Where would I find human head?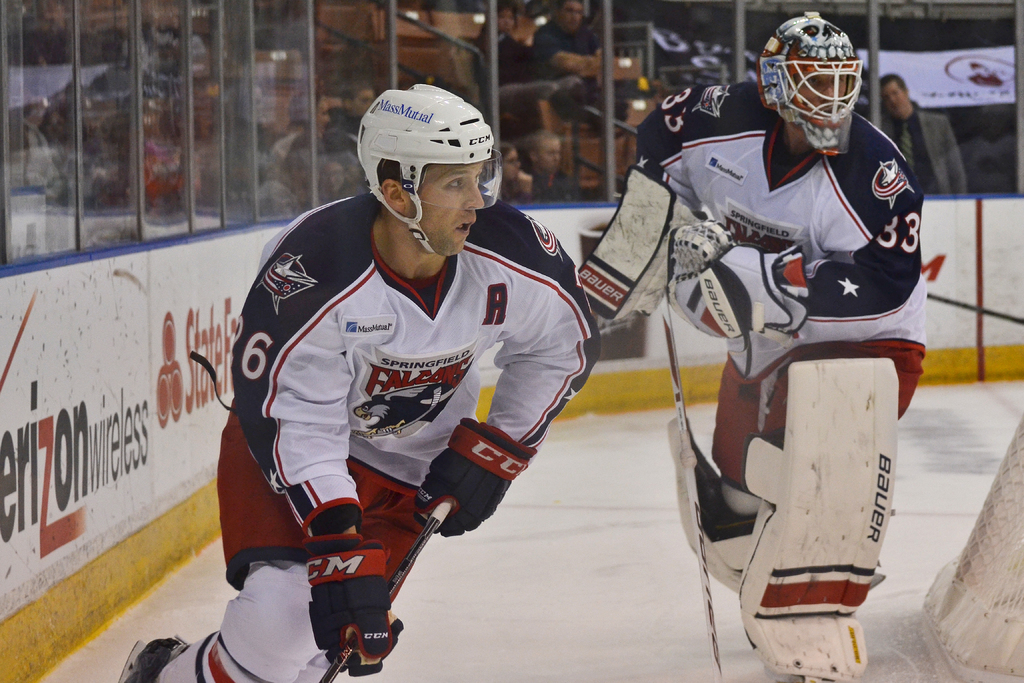
At 356/85/504/267.
